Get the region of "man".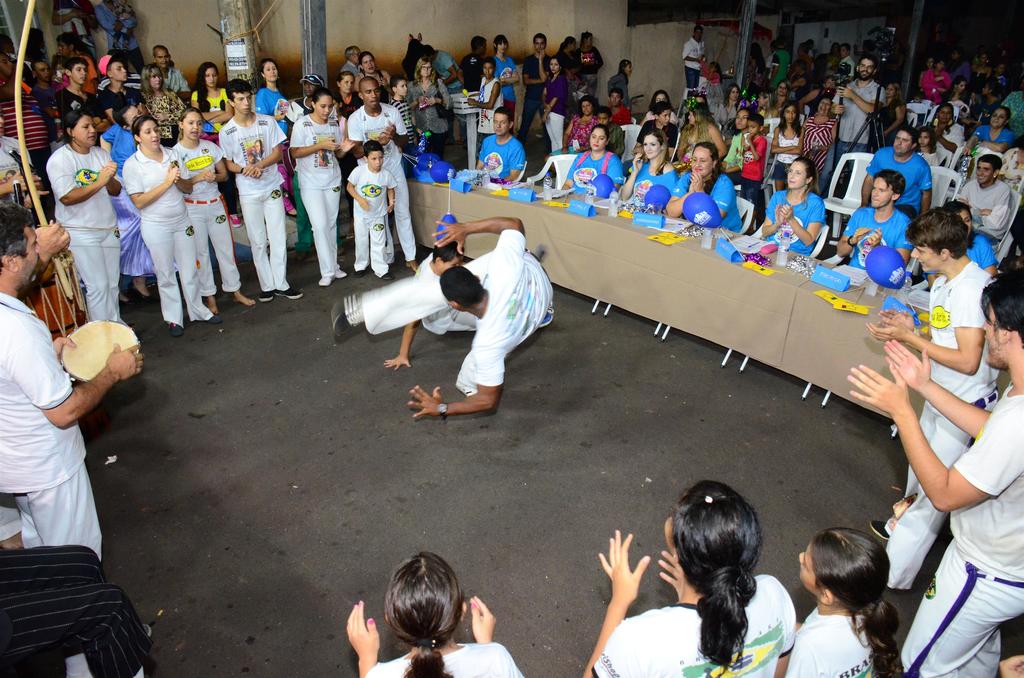
bbox=(842, 278, 1023, 677).
